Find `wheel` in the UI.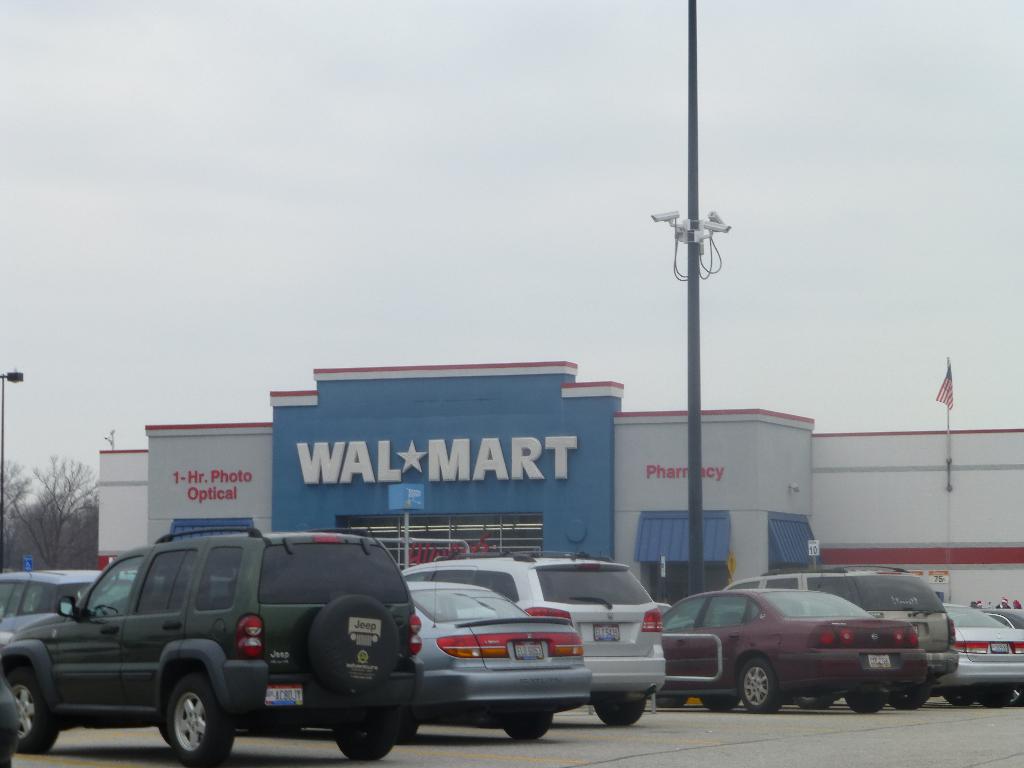
UI element at bbox(401, 721, 419, 744).
